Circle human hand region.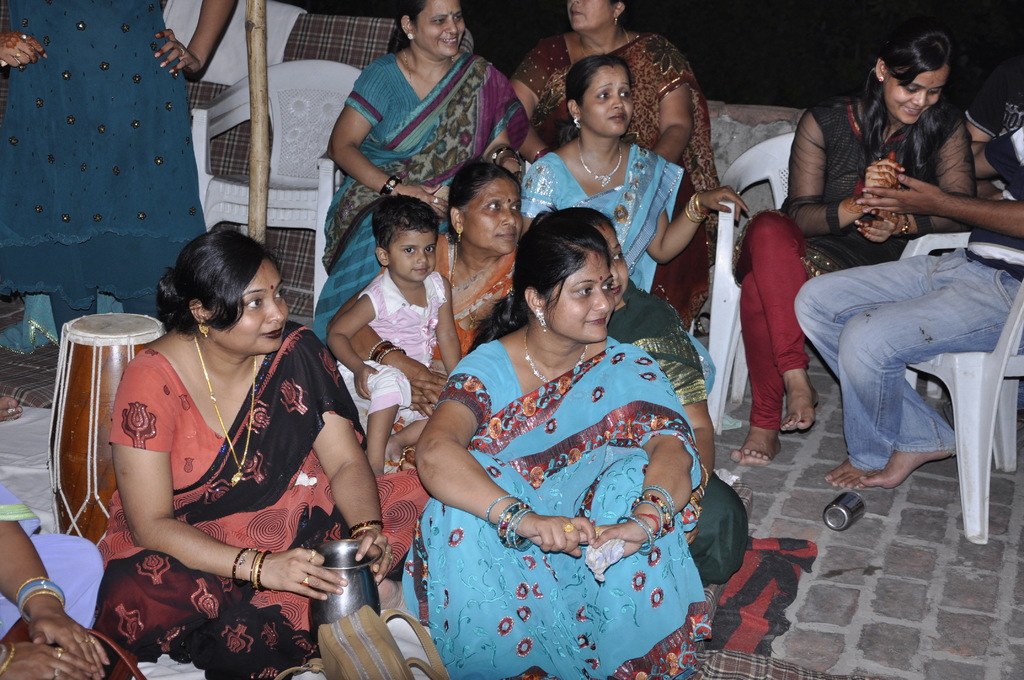
Region: {"x1": 412, "y1": 369, "x2": 447, "y2": 409}.
